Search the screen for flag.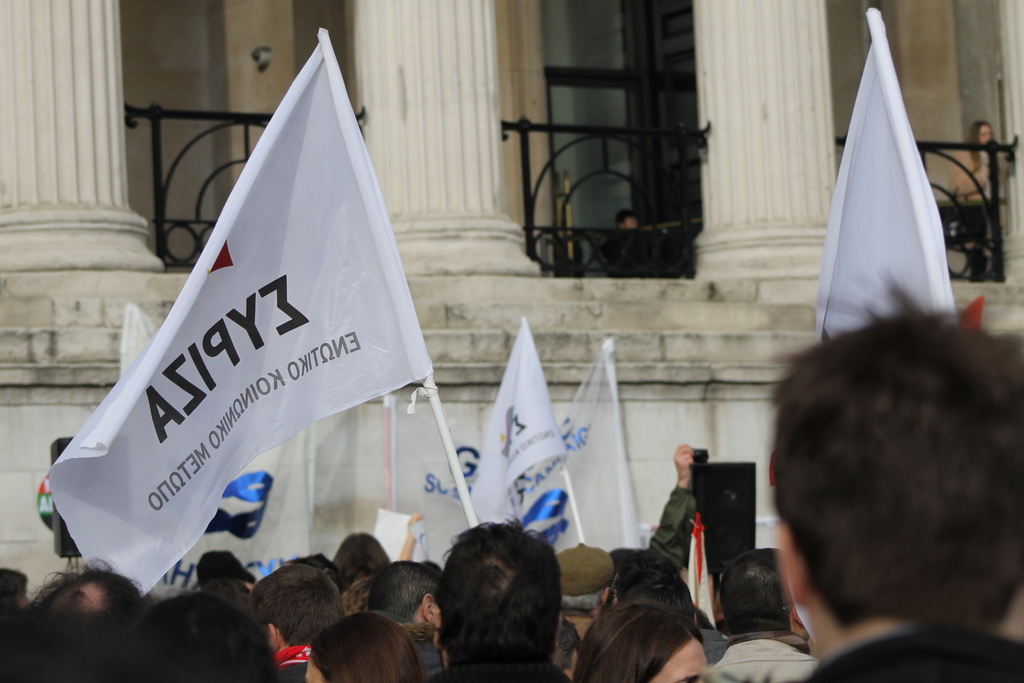
Found at <bbox>504, 343, 622, 557</bbox>.
